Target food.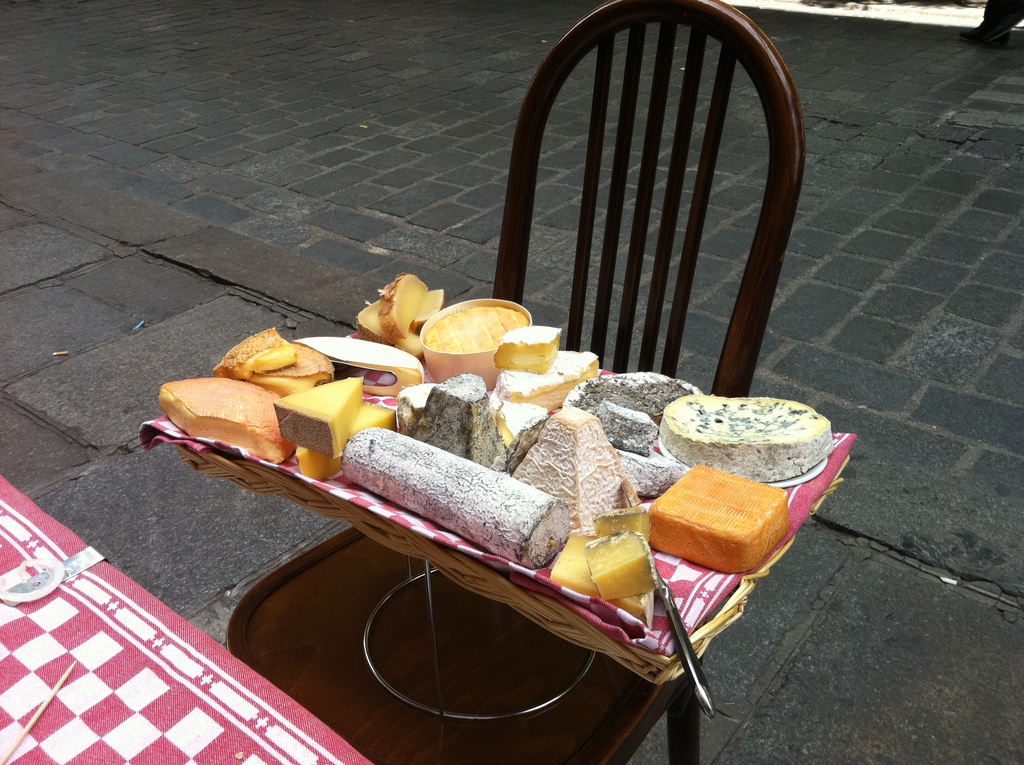
Target region: select_region(294, 335, 426, 399).
